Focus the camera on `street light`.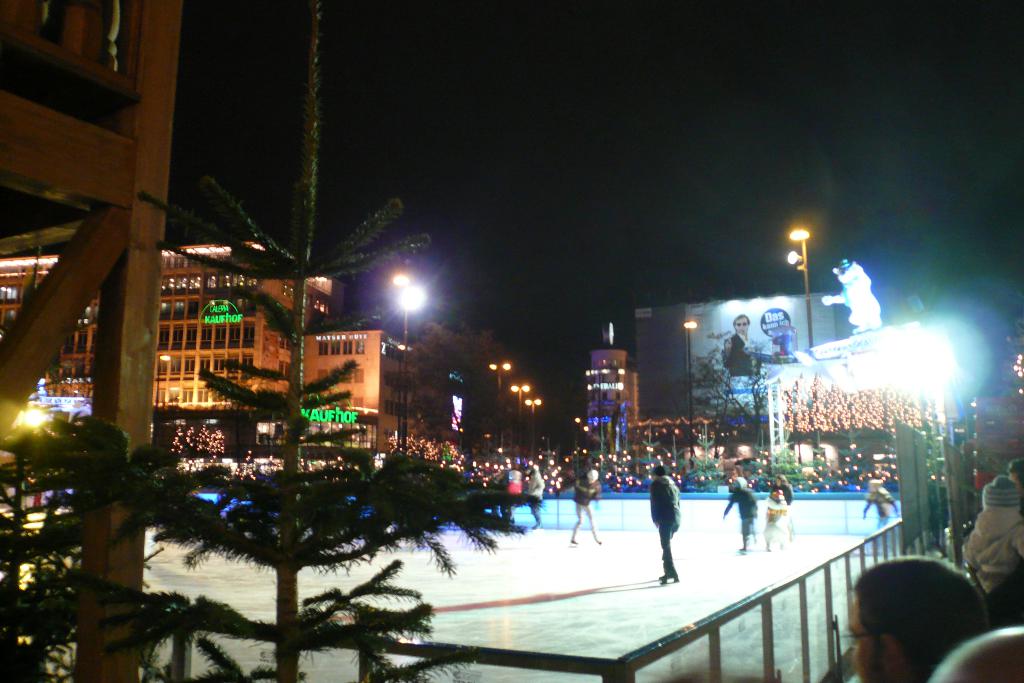
Focus region: region(527, 396, 543, 427).
